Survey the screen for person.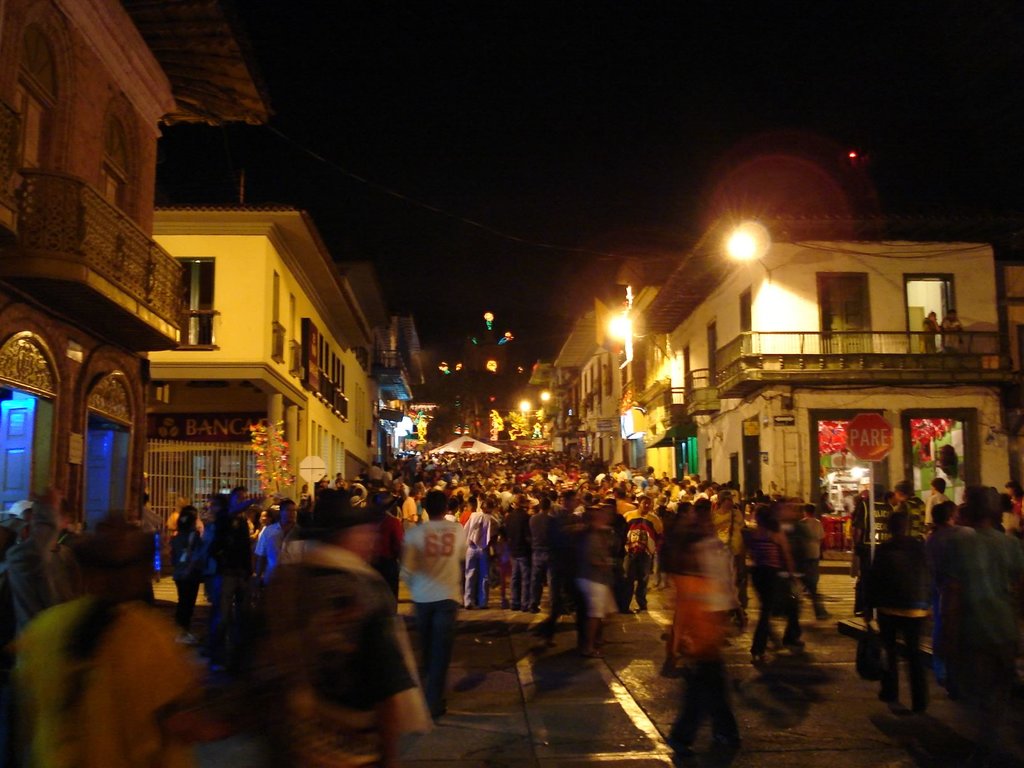
Survey found: l=745, t=511, r=812, b=669.
